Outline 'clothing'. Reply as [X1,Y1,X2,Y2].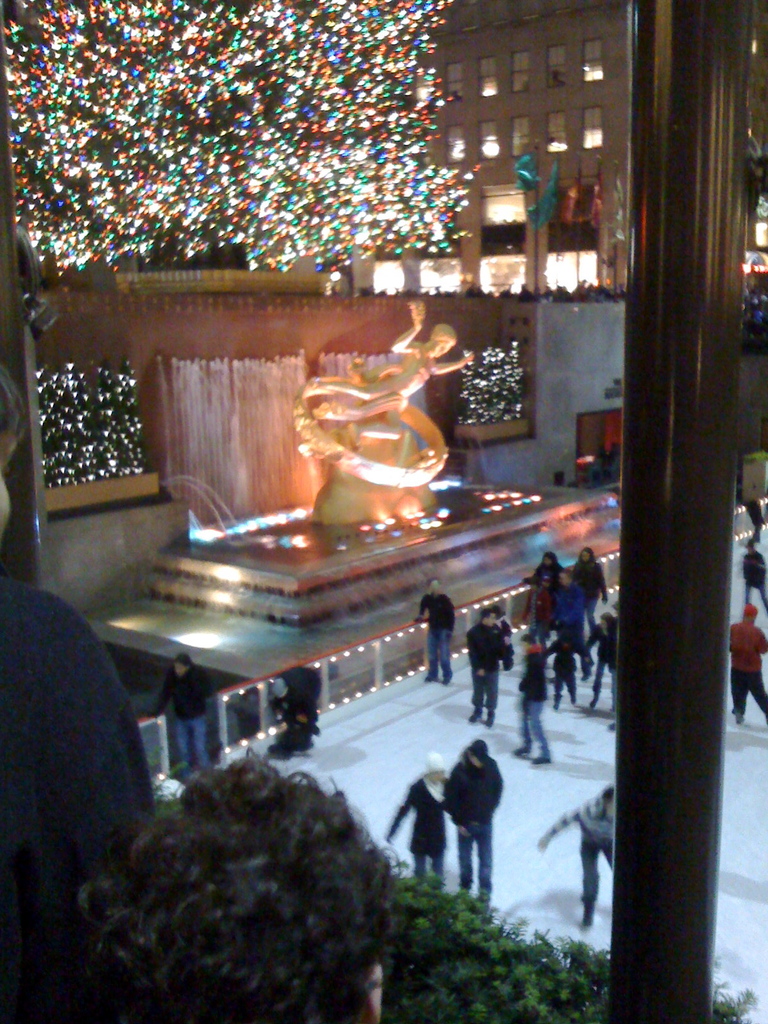
[580,618,623,694].
